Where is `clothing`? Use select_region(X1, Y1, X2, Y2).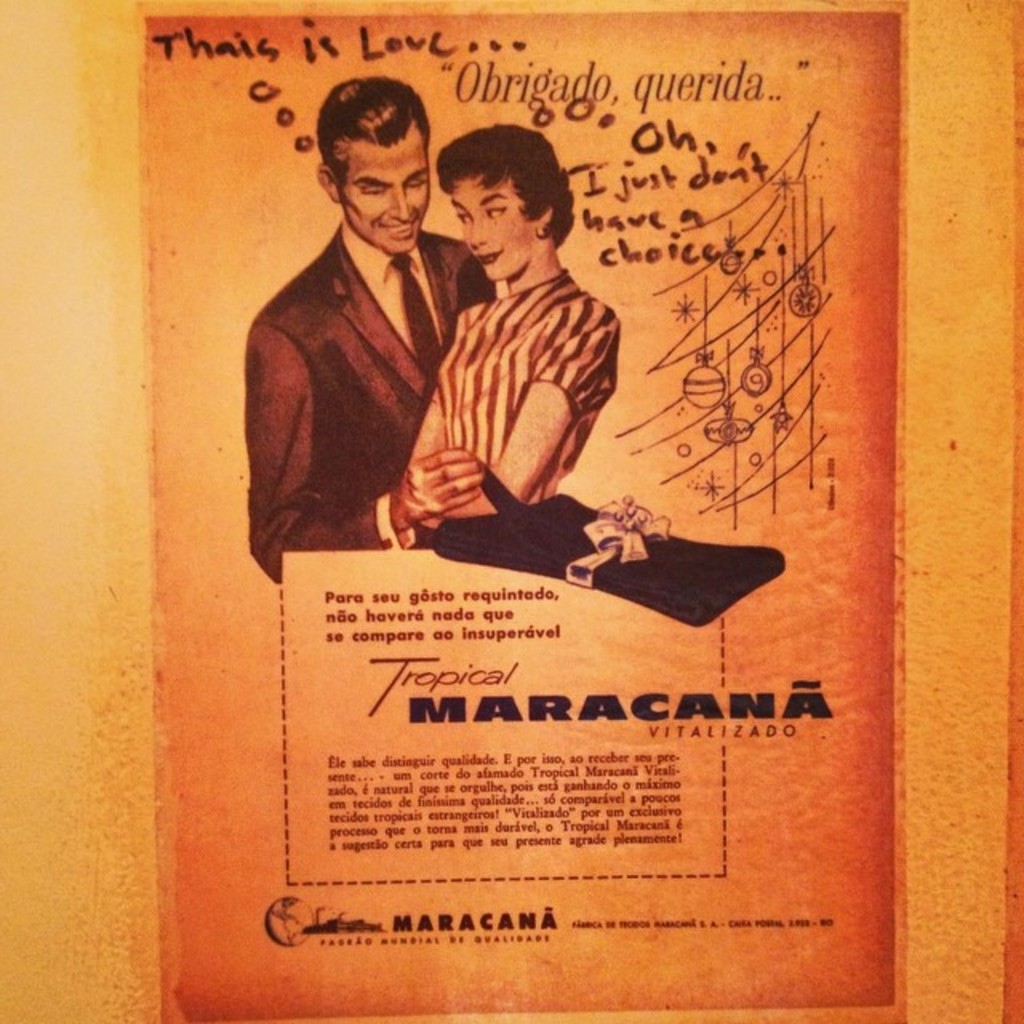
select_region(254, 163, 459, 562).
